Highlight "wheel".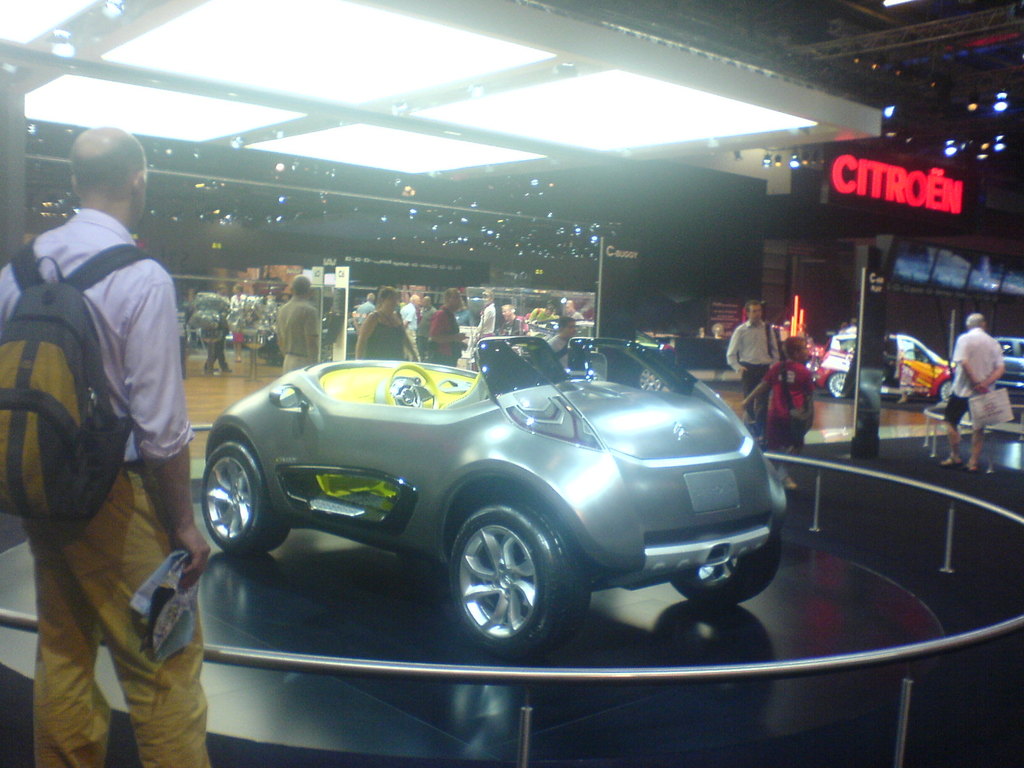
Highlighted region: (left=827, top=372, right=851, bottom=402).
